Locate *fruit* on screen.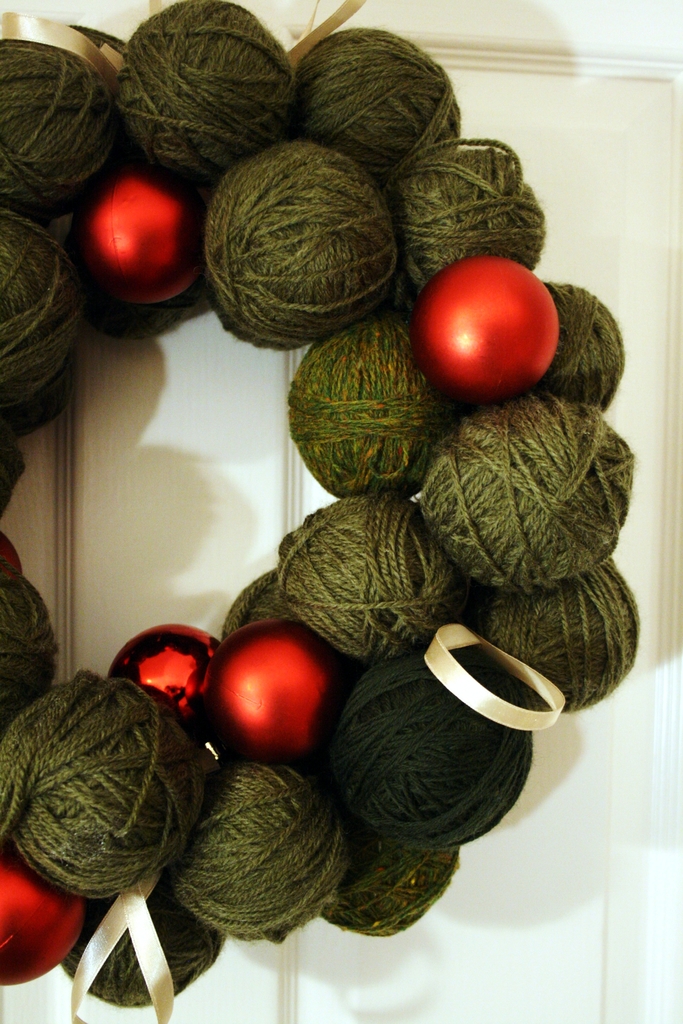
On screen at 0, 874, 92, 996.
